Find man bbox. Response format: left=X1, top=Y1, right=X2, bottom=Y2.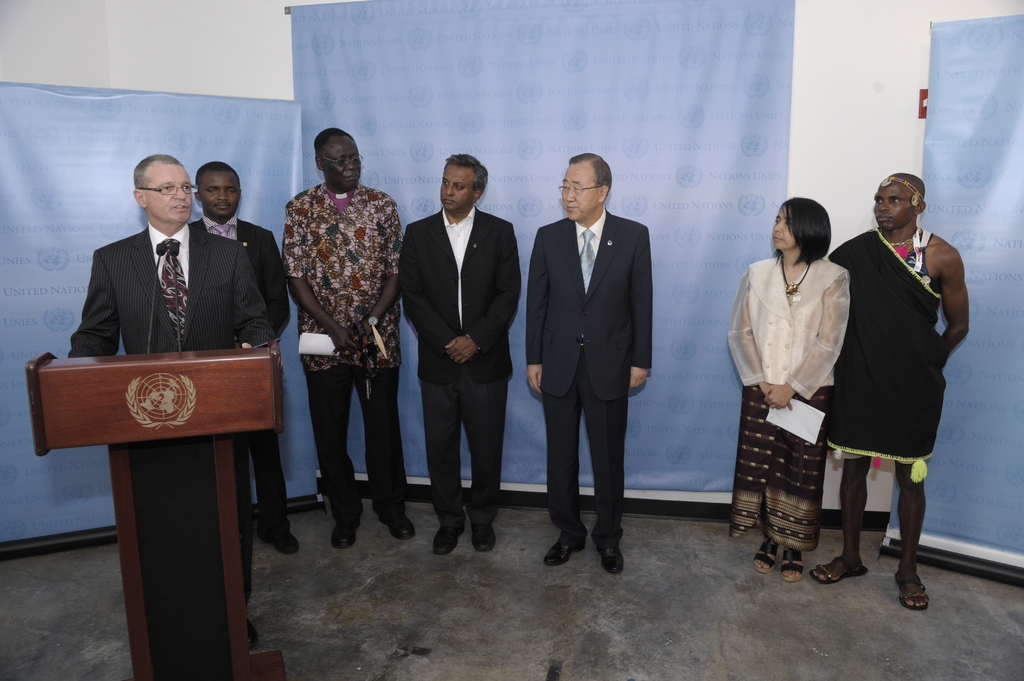
left=66, top=153, right=280, bottom=650.
